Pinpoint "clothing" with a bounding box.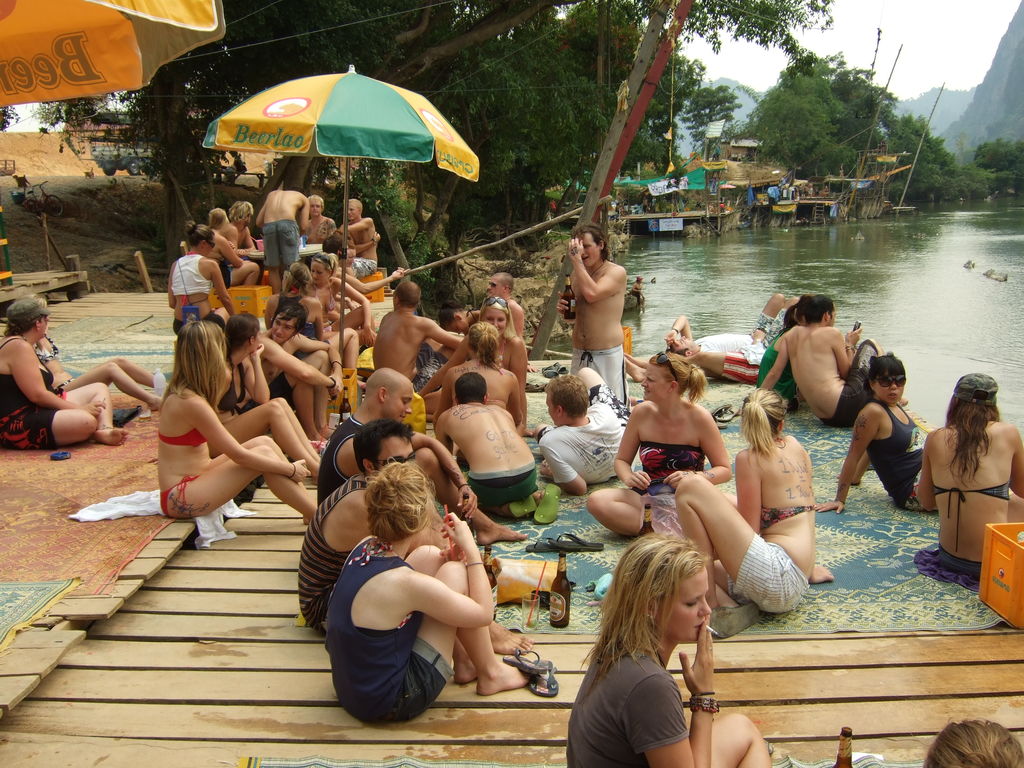
(left=311, top=401, right=372, bottom=504).
